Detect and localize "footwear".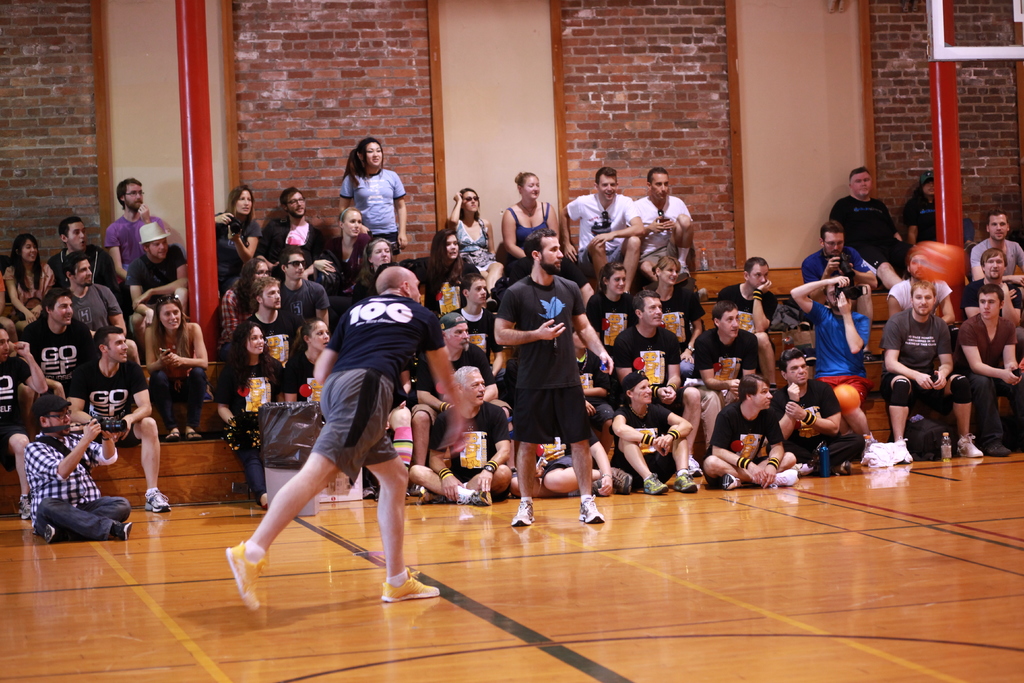
Localized at (x1=415, y1=490, x2=442, y2=504).
